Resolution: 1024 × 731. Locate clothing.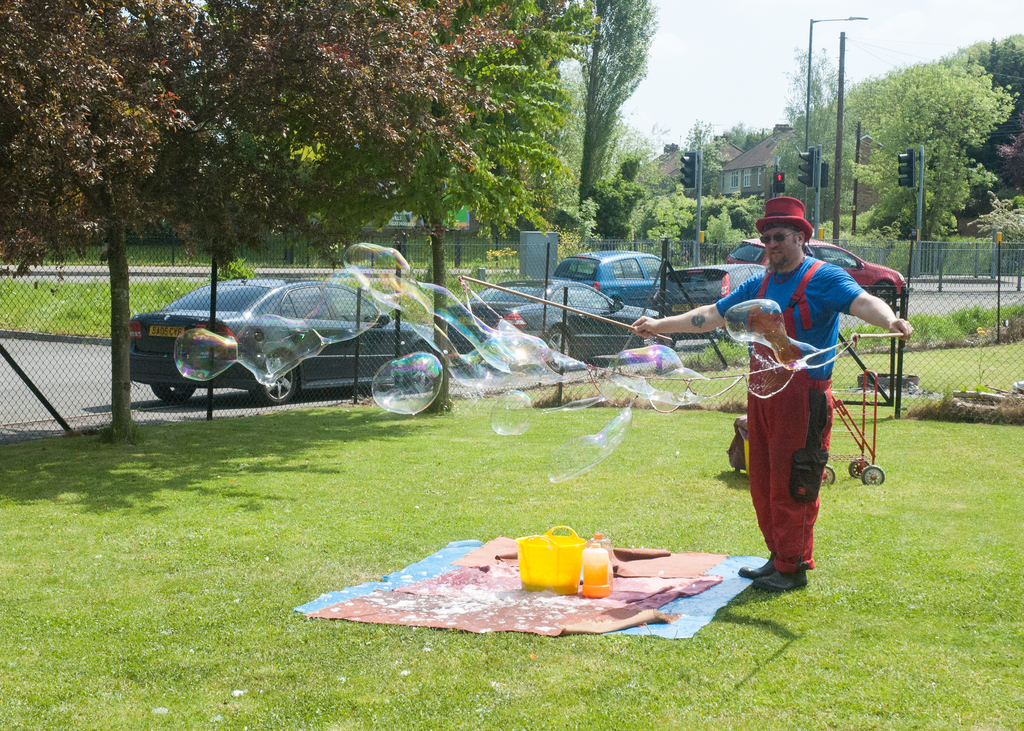
<region>740, 267, 865, 563</region>.
